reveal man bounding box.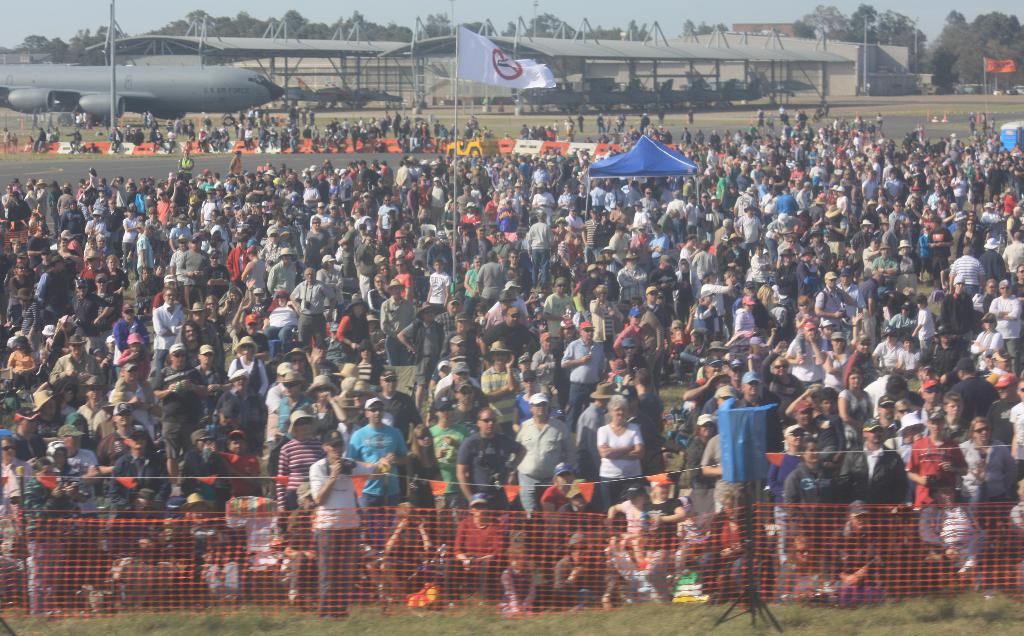
Revealed: {"left": 427, "top": 177, "right": 448, "bottom": 222}.
